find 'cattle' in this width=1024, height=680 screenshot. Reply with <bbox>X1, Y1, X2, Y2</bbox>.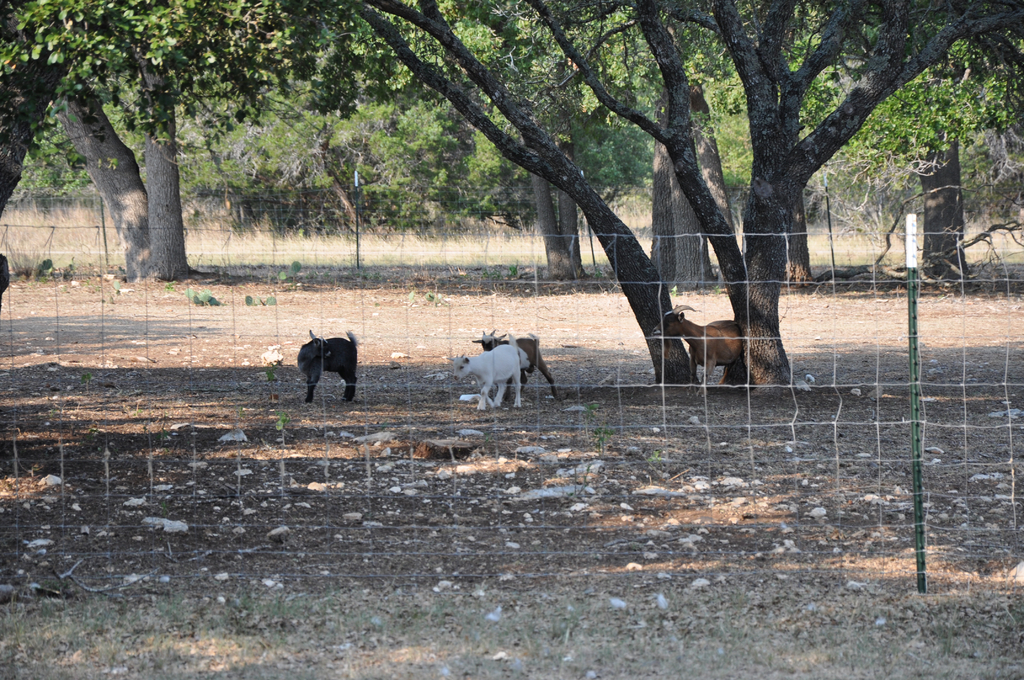
<bbox>449, 333, 522, 413</bbox>.
